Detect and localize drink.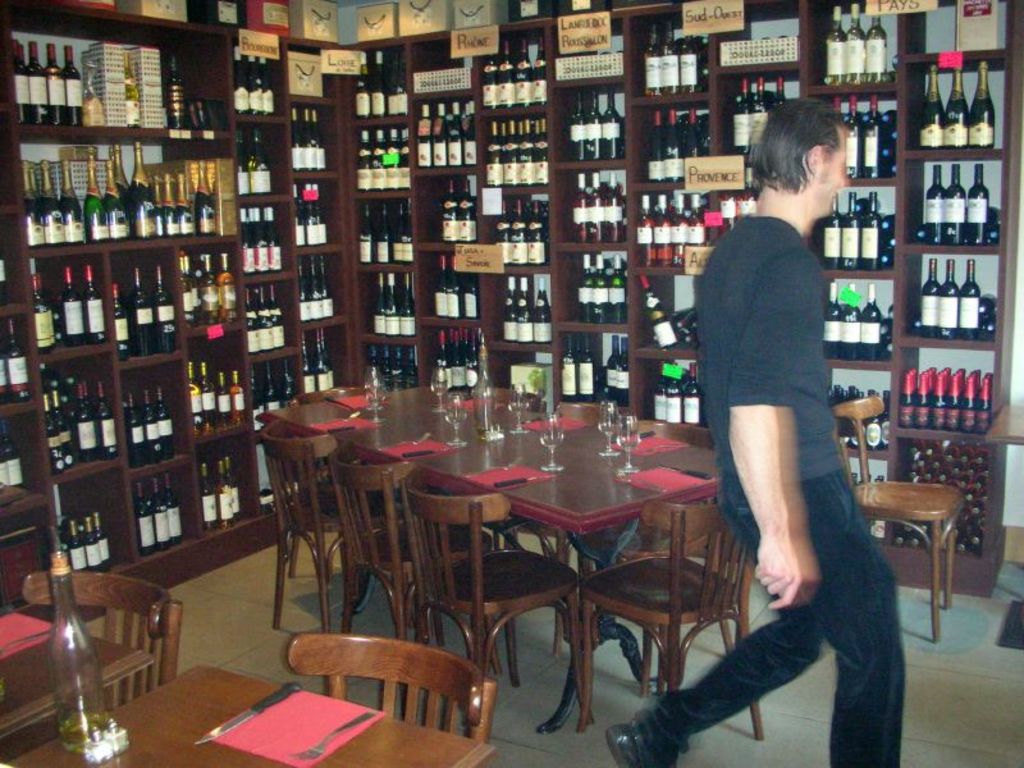
Localized at BBox(918, 65, 945, 147).
